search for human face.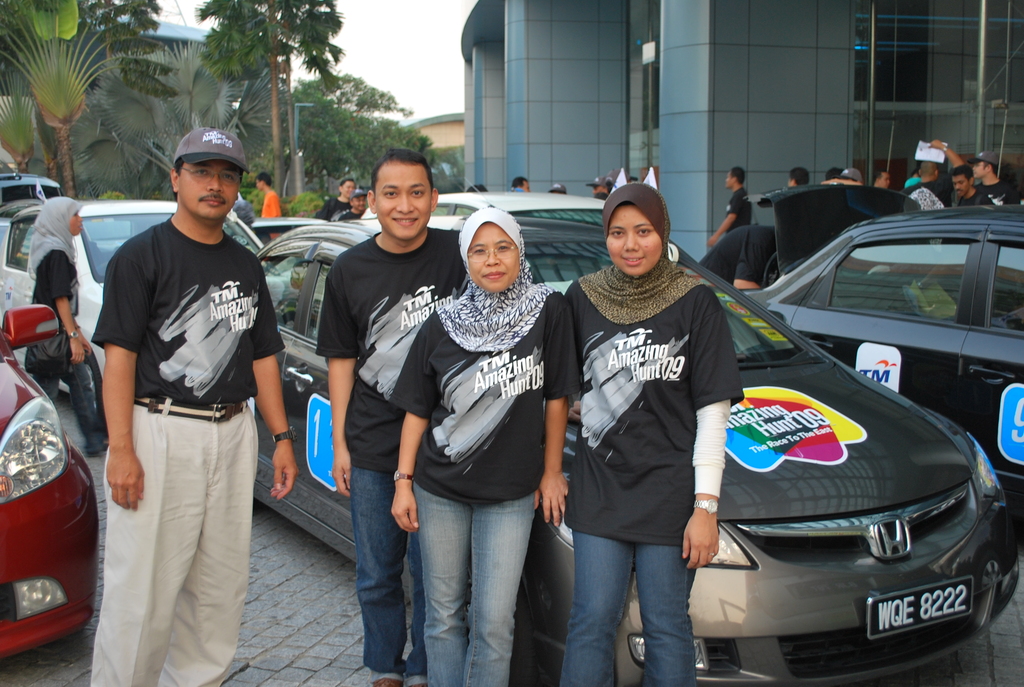
Found at left=349, top=192, right=366, bottom=212.
